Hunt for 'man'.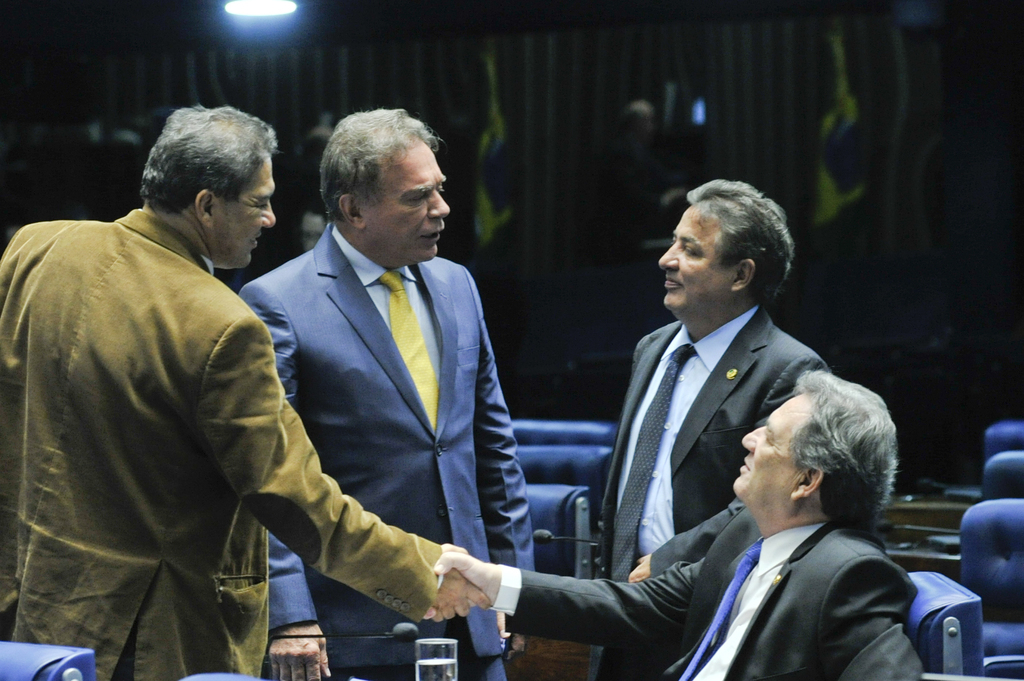
Hunted down at region(6, 88, 324, 676).
